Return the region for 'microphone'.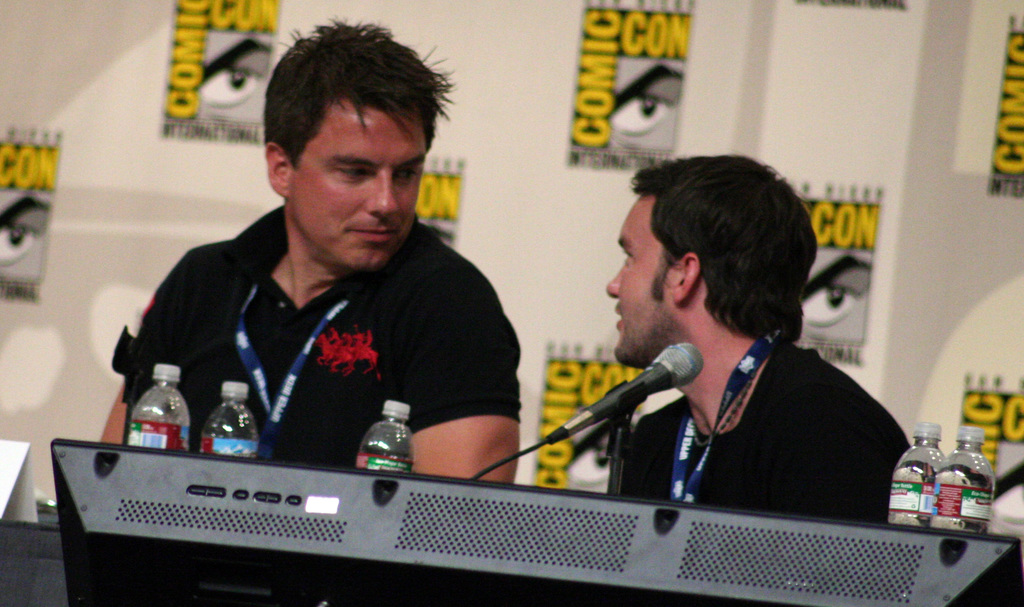
[left=537, top=363, right=710, bottom=481].
